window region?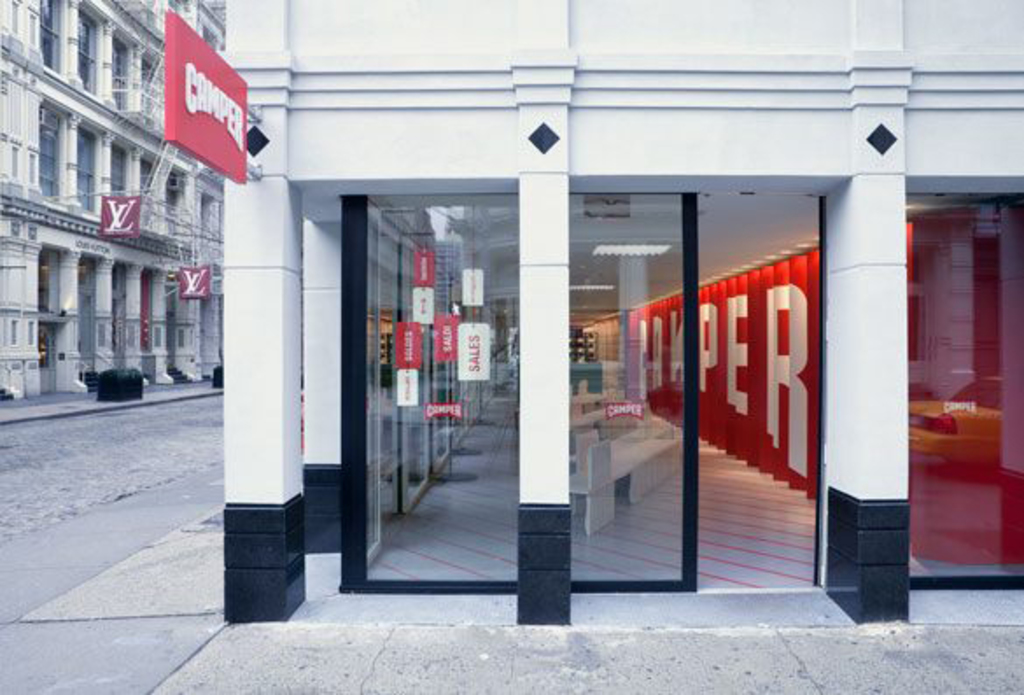
detection(112, 154, 124, 207)
